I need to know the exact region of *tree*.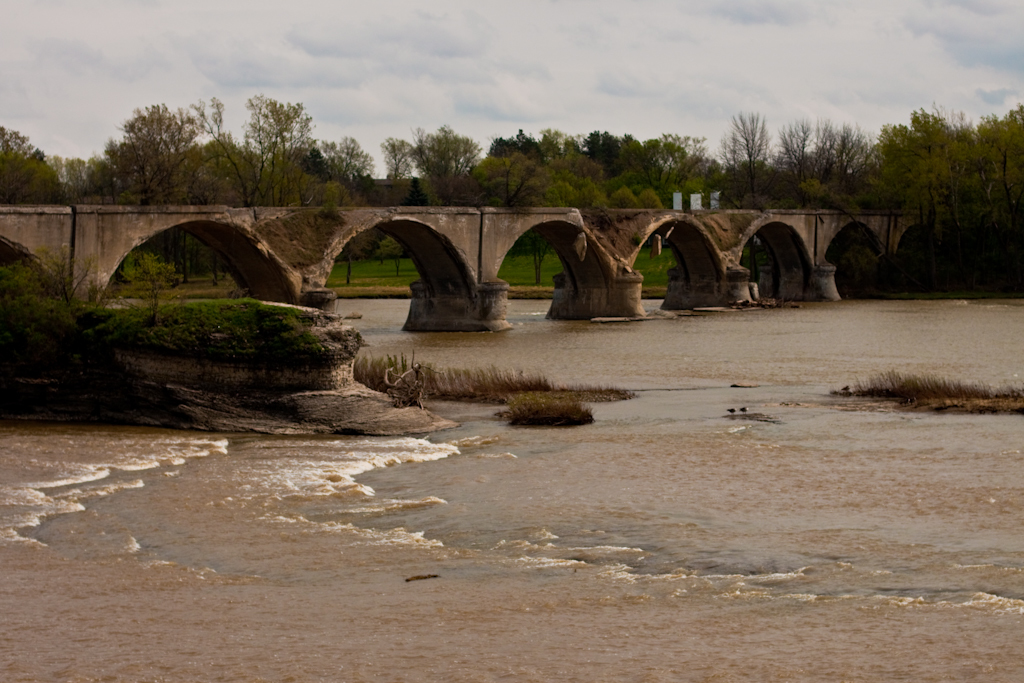
Region: bbox(269, 90, 319, 184).
